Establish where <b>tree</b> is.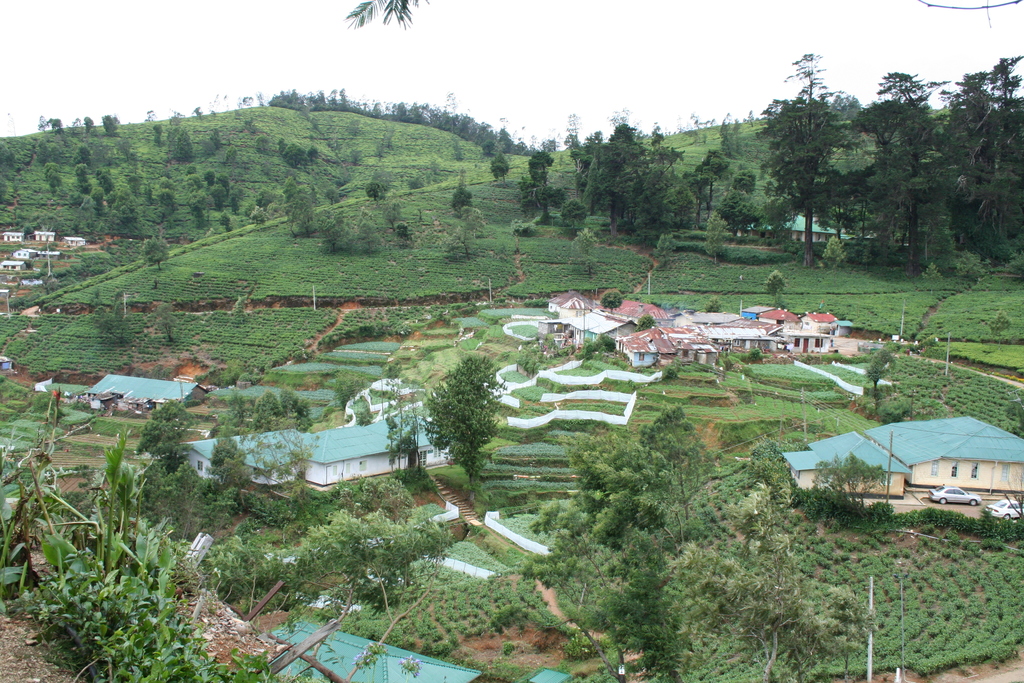
Established at 987,308,1009,344.
